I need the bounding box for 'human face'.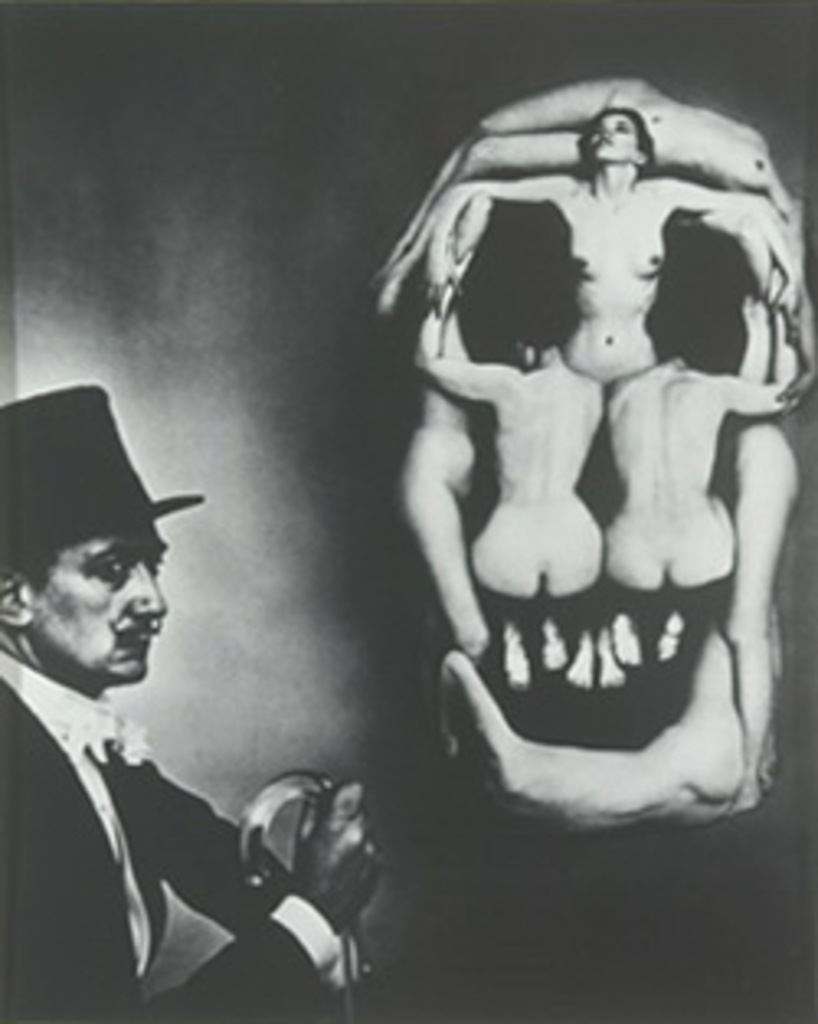
Here it is: l=589, t=115, r=645, b=177.
